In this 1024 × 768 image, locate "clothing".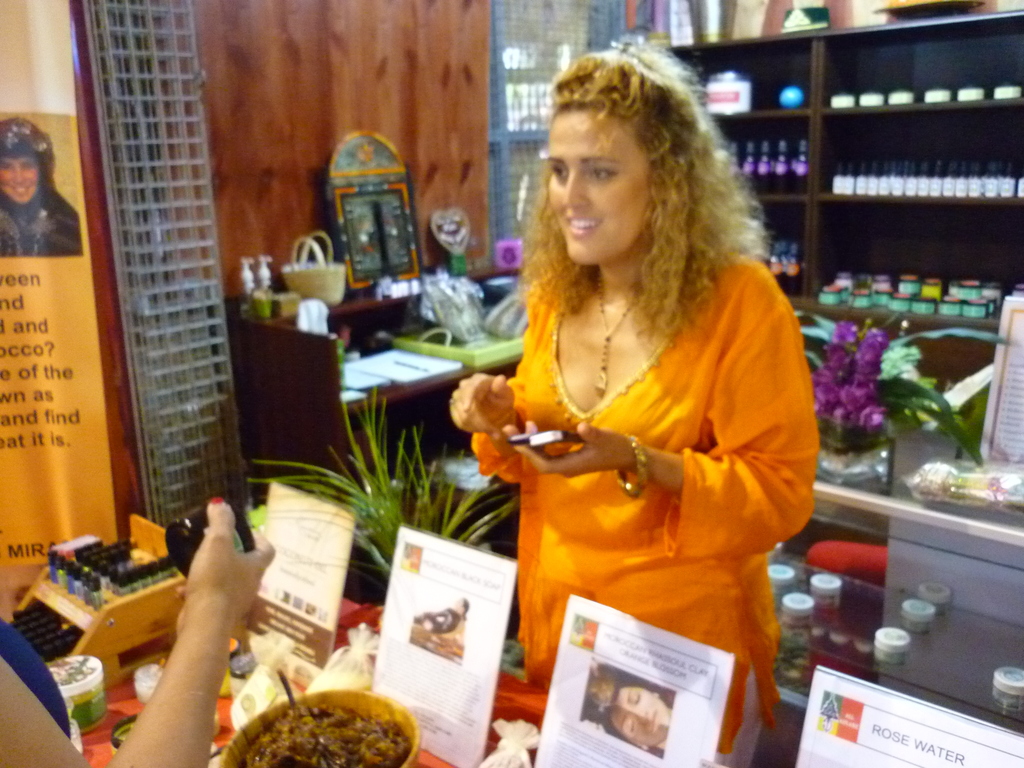
Bounding box: 0,189,79,261.
